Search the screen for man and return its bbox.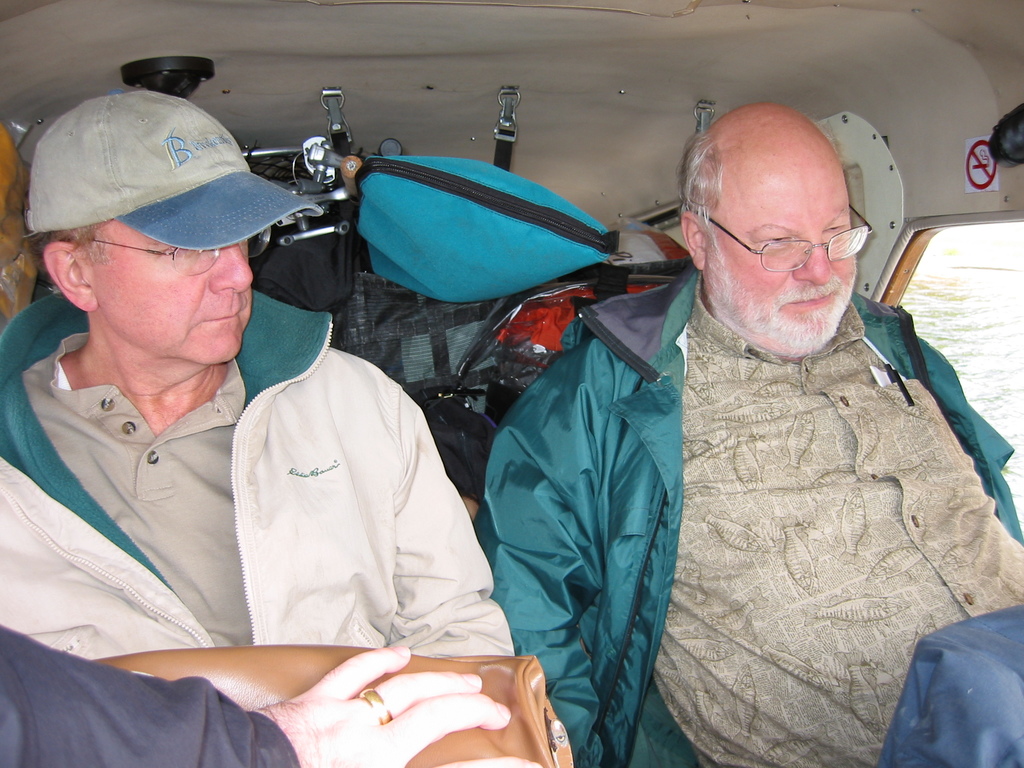
Found: <region>429, 94, 1023, 749</region>.
